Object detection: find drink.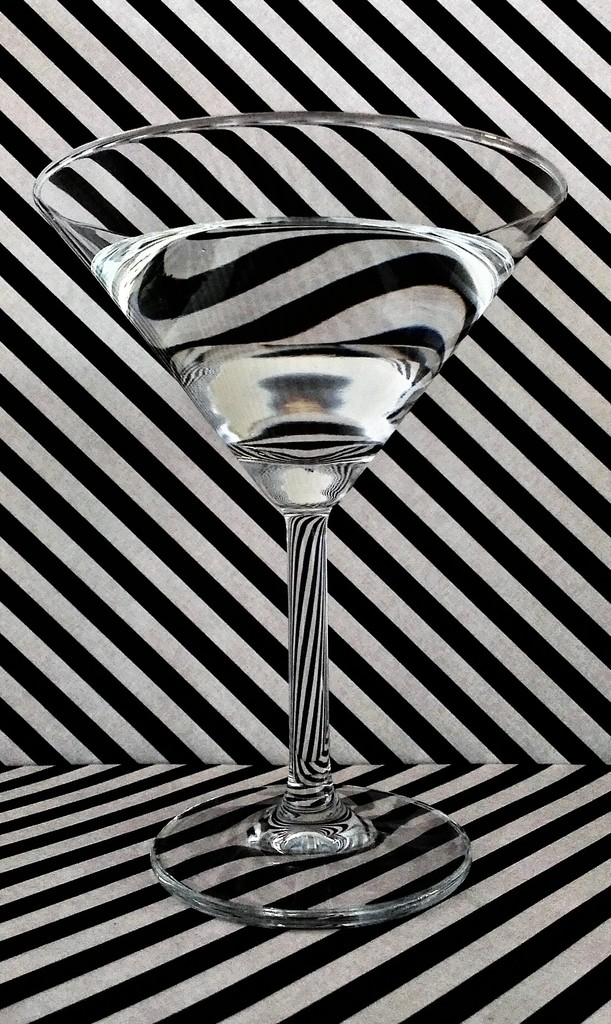
bbox(89, 221, 514, 441).
